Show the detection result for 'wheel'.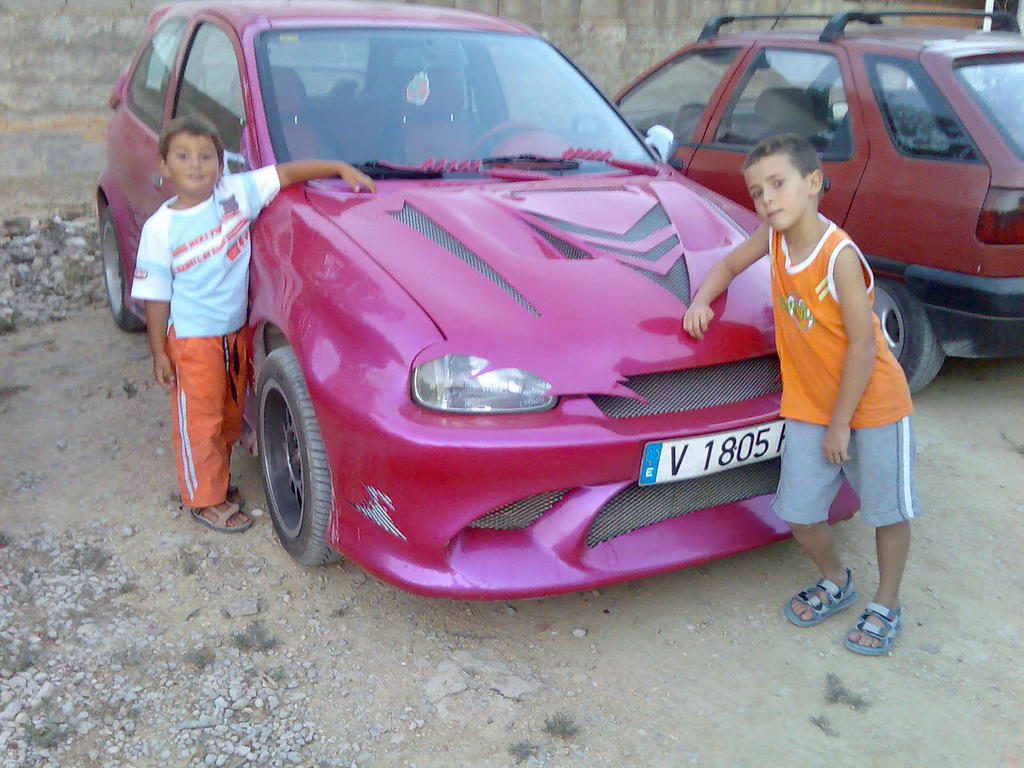
bbox=(97, 198, 136, 325).
